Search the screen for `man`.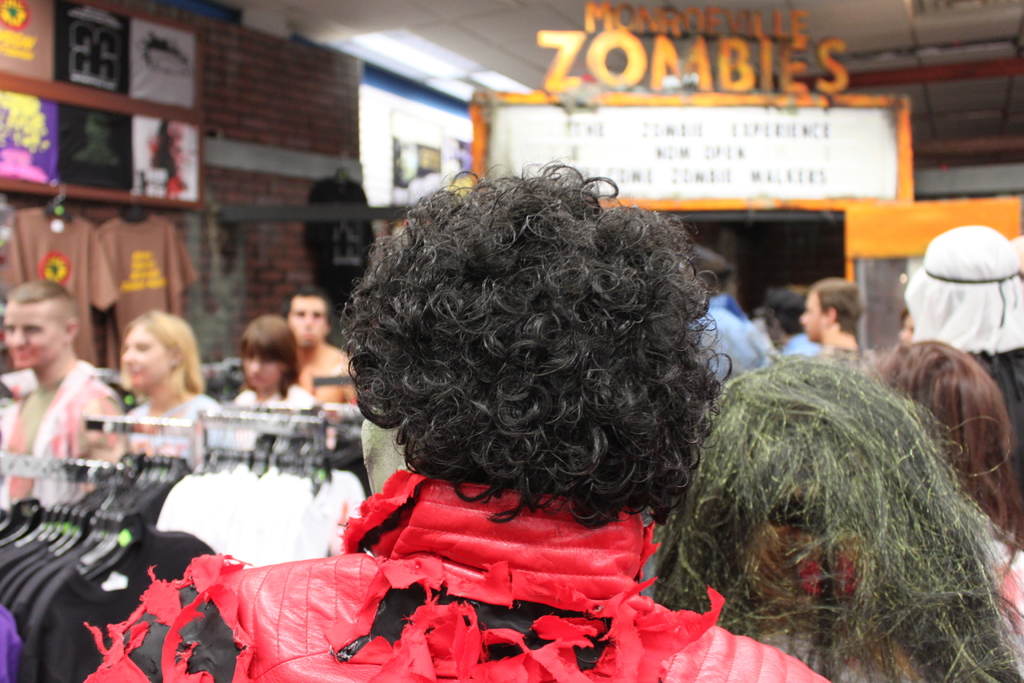
Found at [753,289,823,358].
